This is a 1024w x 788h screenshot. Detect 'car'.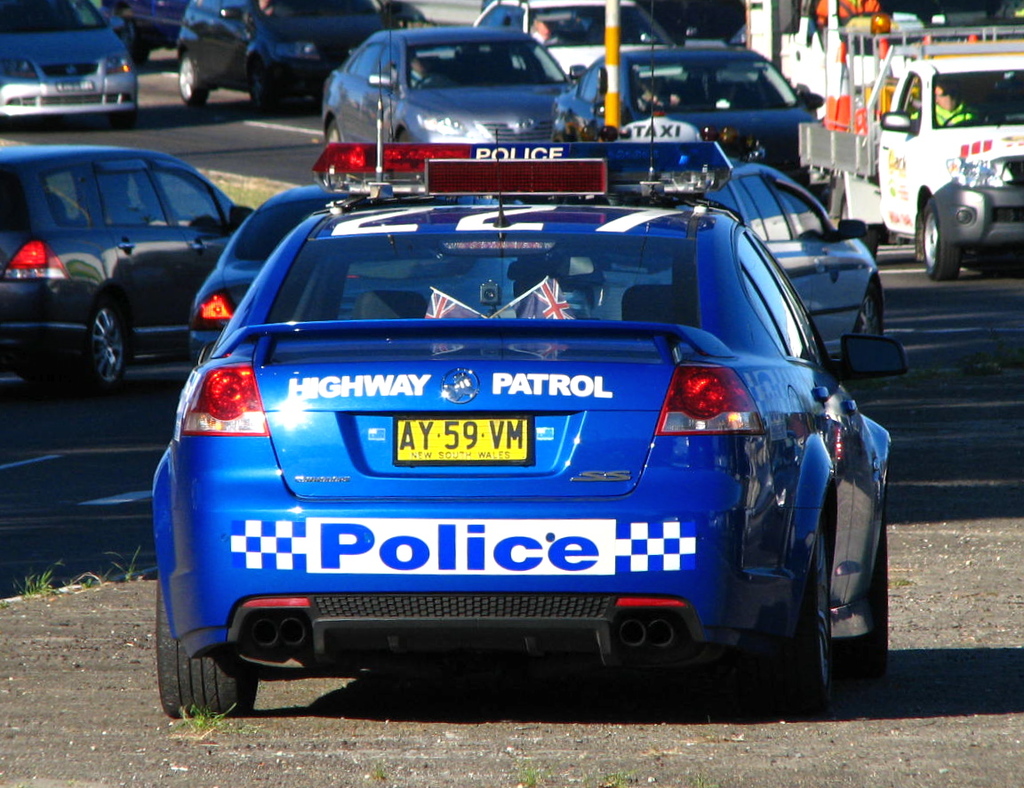
box=[192, 176, 532, 381].
